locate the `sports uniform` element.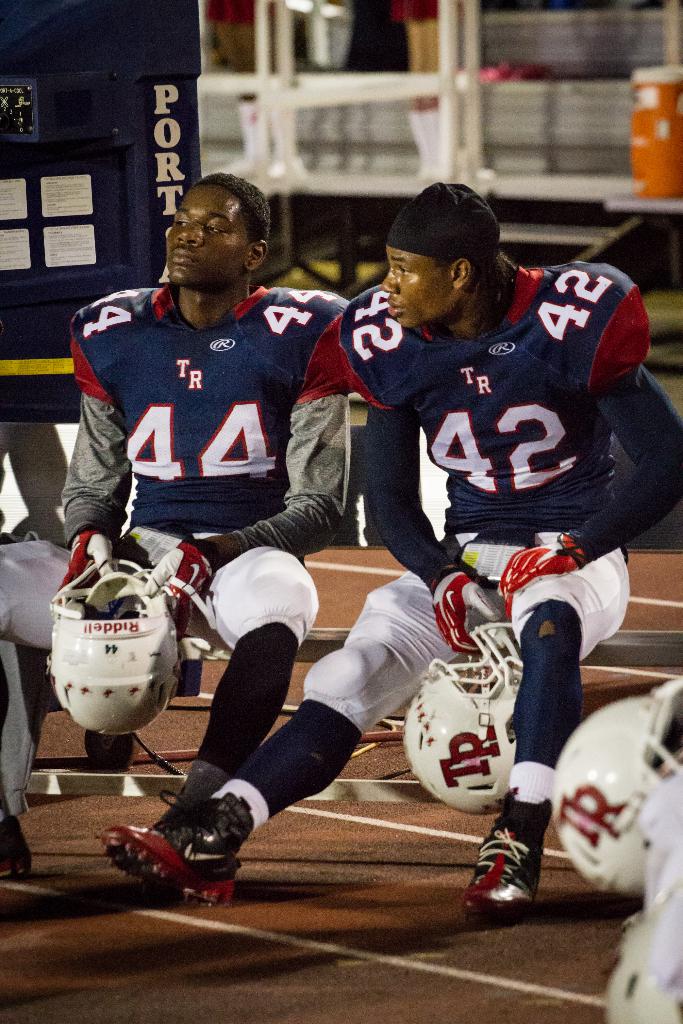
Element bbox: x1=252 y1=252 x2=682 y2=737.
